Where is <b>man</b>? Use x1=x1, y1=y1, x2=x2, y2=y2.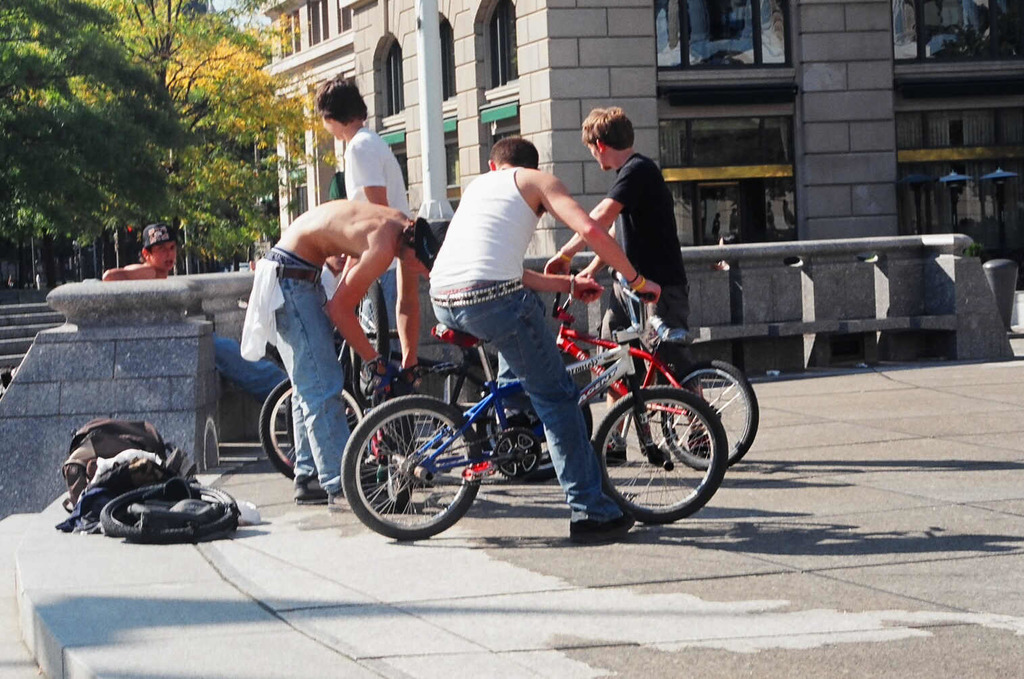
x1=319, y1=68, x2=411, y2=351.
